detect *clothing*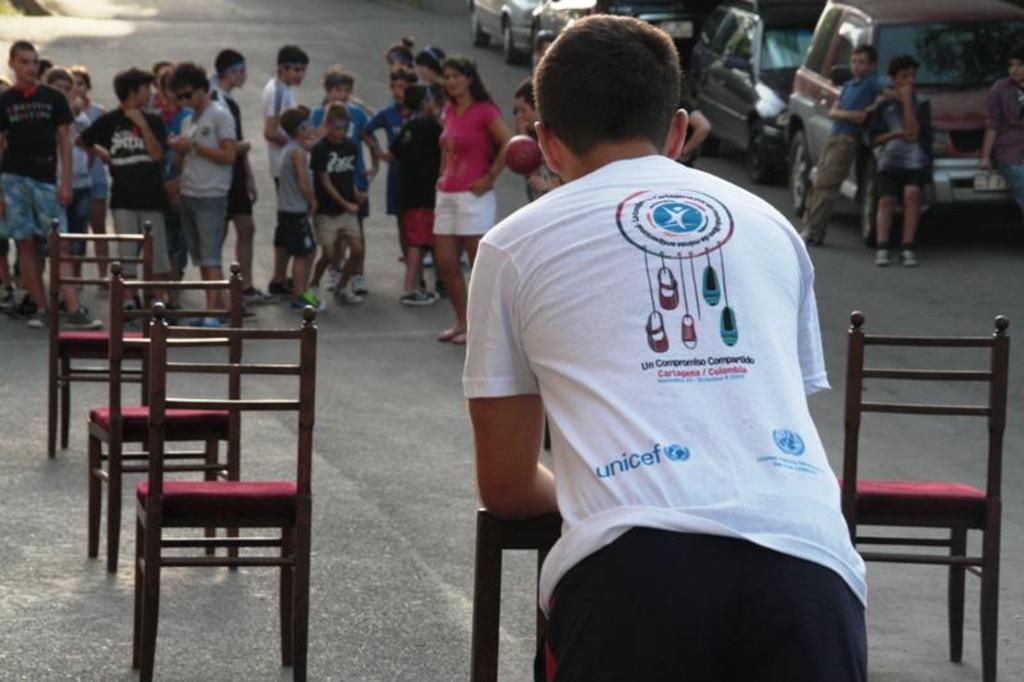
x1=430 y1=102 x2=503 y2=242
